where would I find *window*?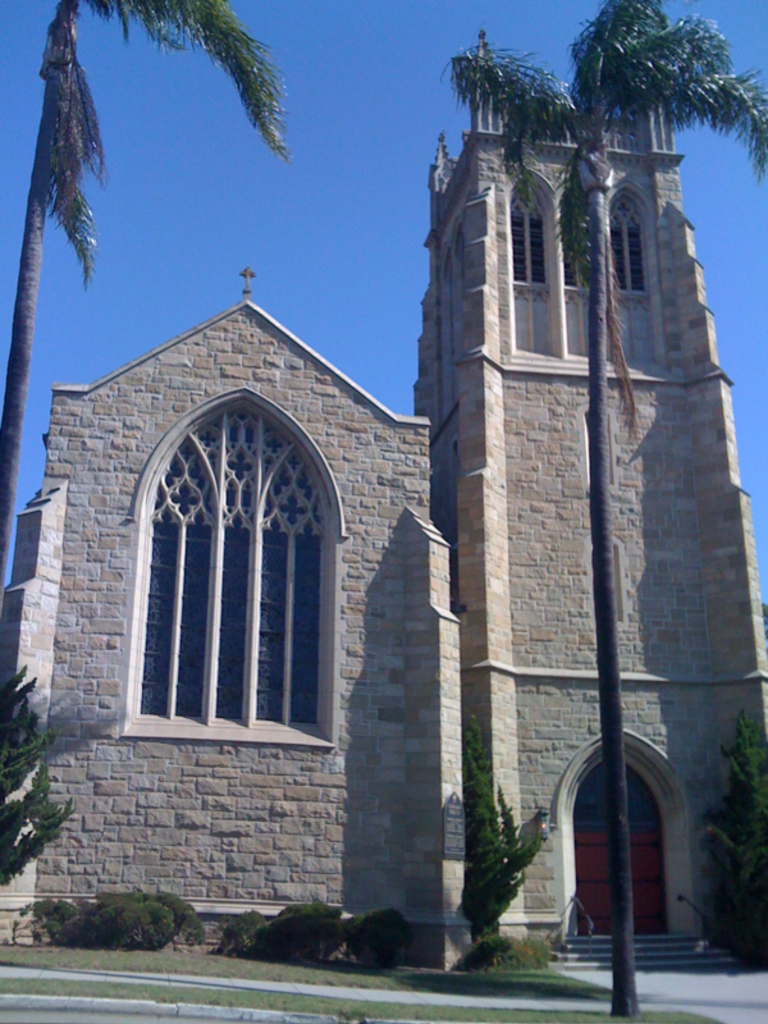
At {"left": 508, "top": 165, "right": 543, "bottom": 282}.
